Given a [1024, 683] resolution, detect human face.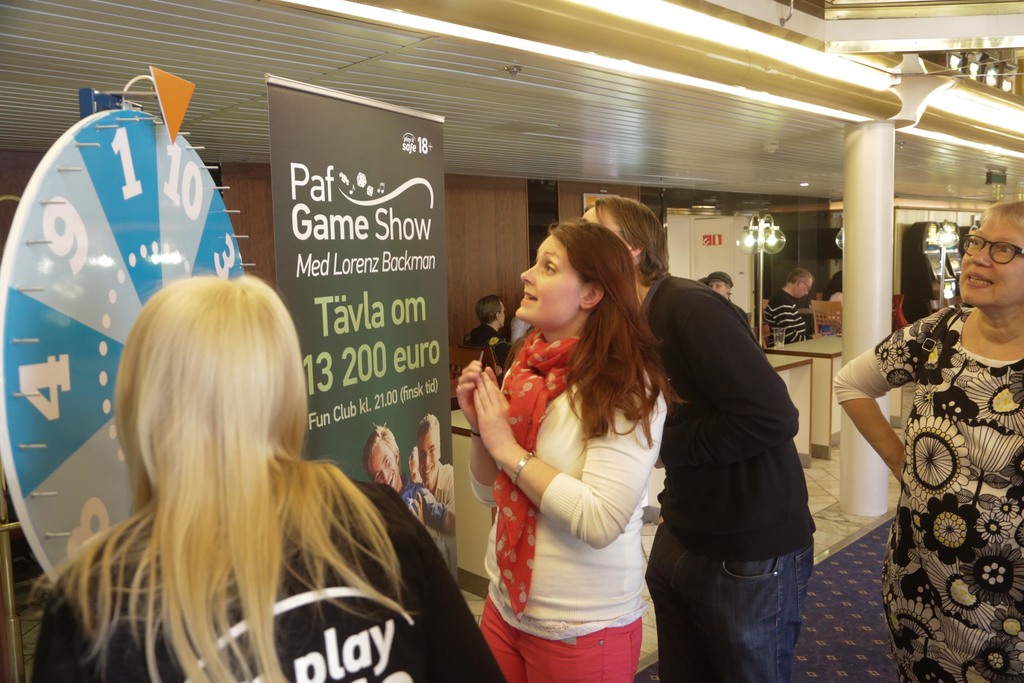
422,428,437,482.
